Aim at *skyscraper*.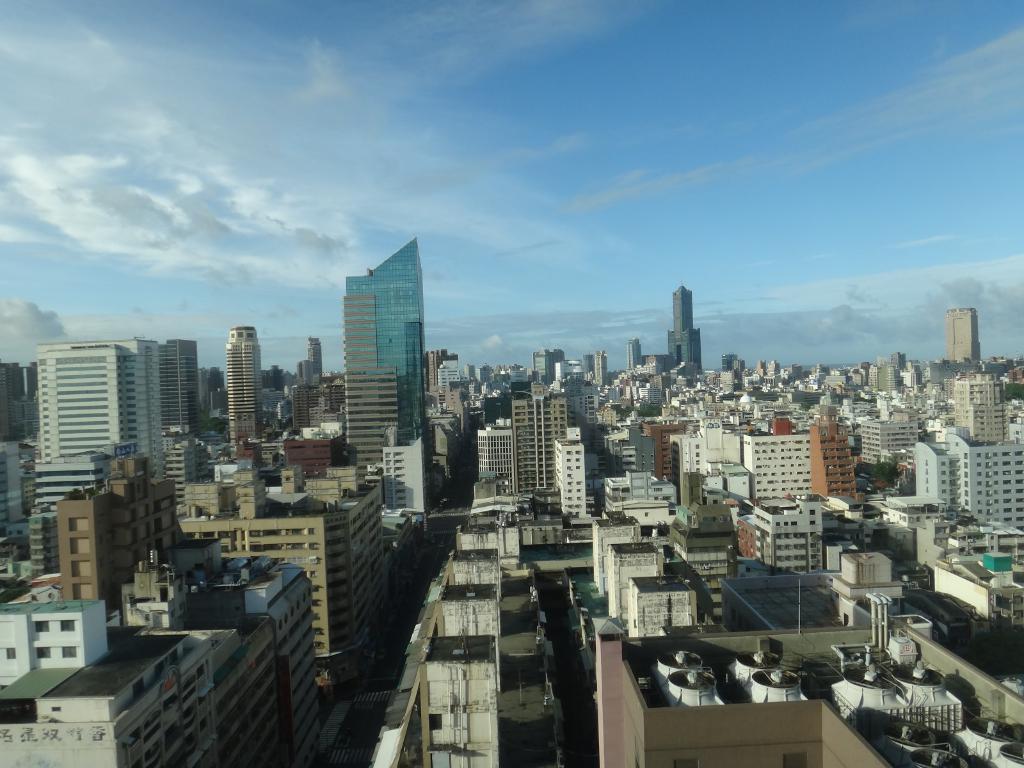
Aimed at bbox=(230, 318, 256, 472).
